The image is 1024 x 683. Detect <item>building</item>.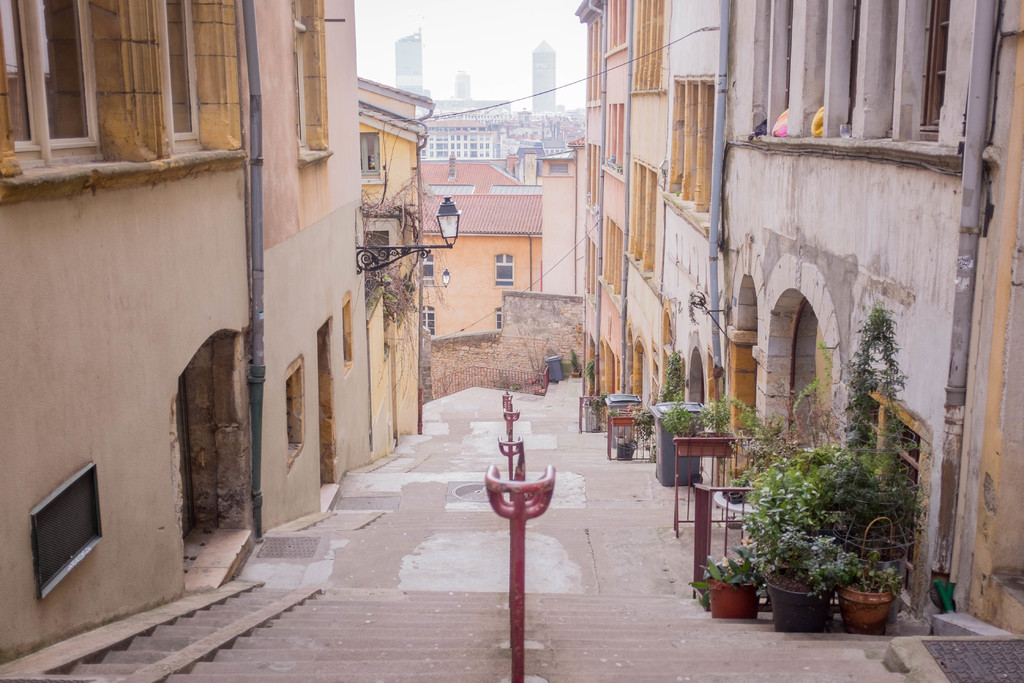
Detection: <region>728, 0, 1023, 624</region>.
